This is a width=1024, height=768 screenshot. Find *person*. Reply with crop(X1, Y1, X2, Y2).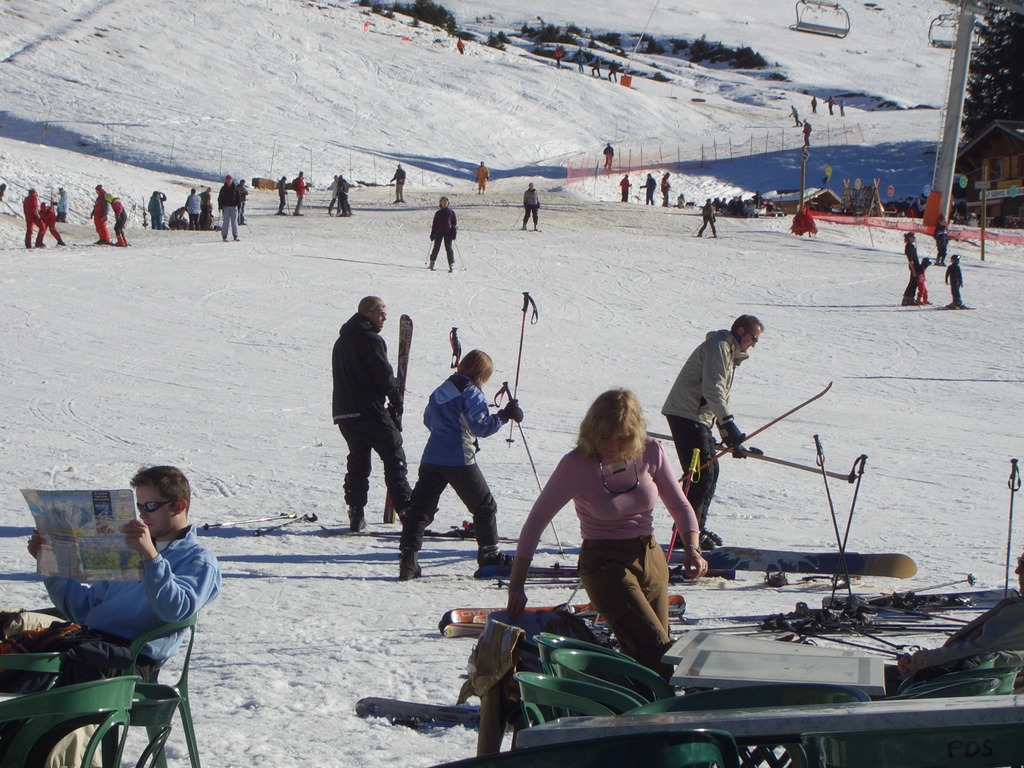
crop(336, 173, 357, 218).
